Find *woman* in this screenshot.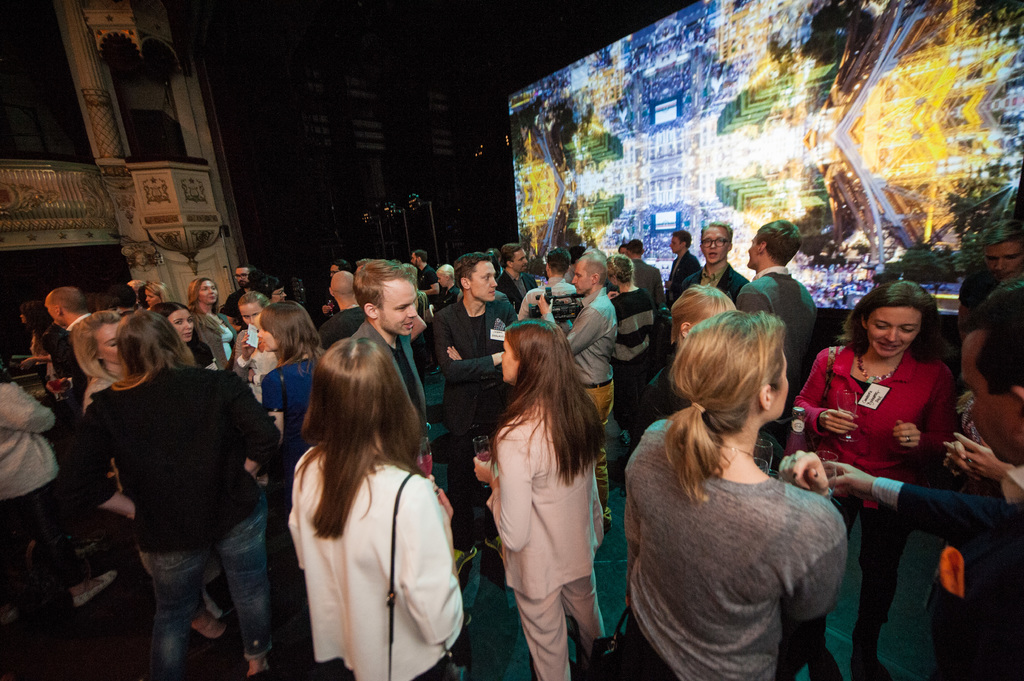
The bounding box for *woman* is {"left": 265, "top": 300, "right": 326, "bottom": 463}.
